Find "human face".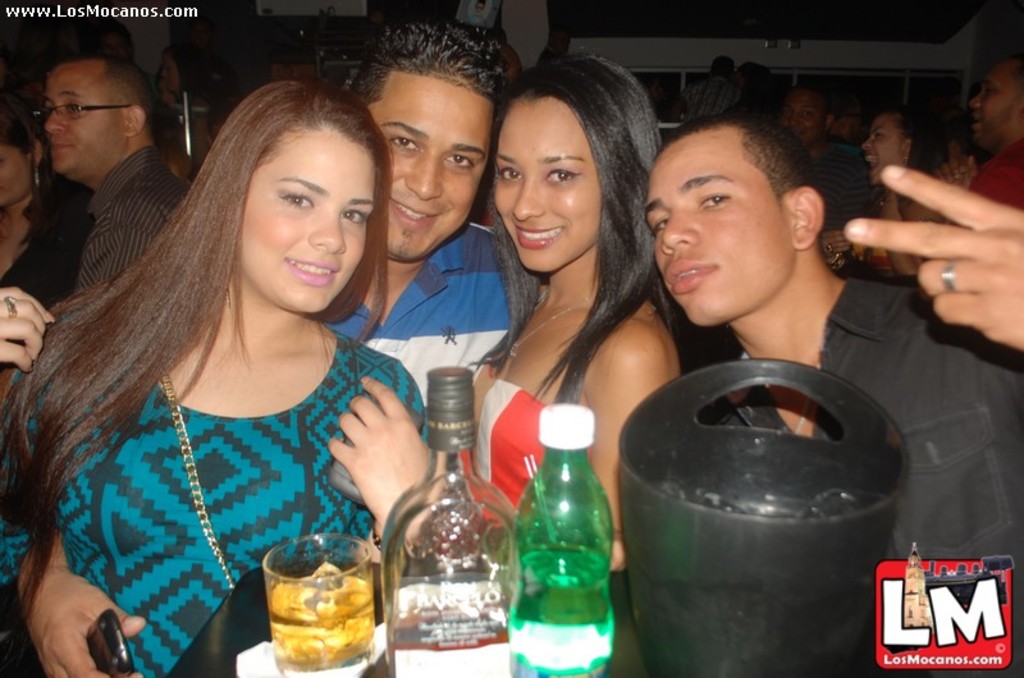
[370, 69, 493, 264].
